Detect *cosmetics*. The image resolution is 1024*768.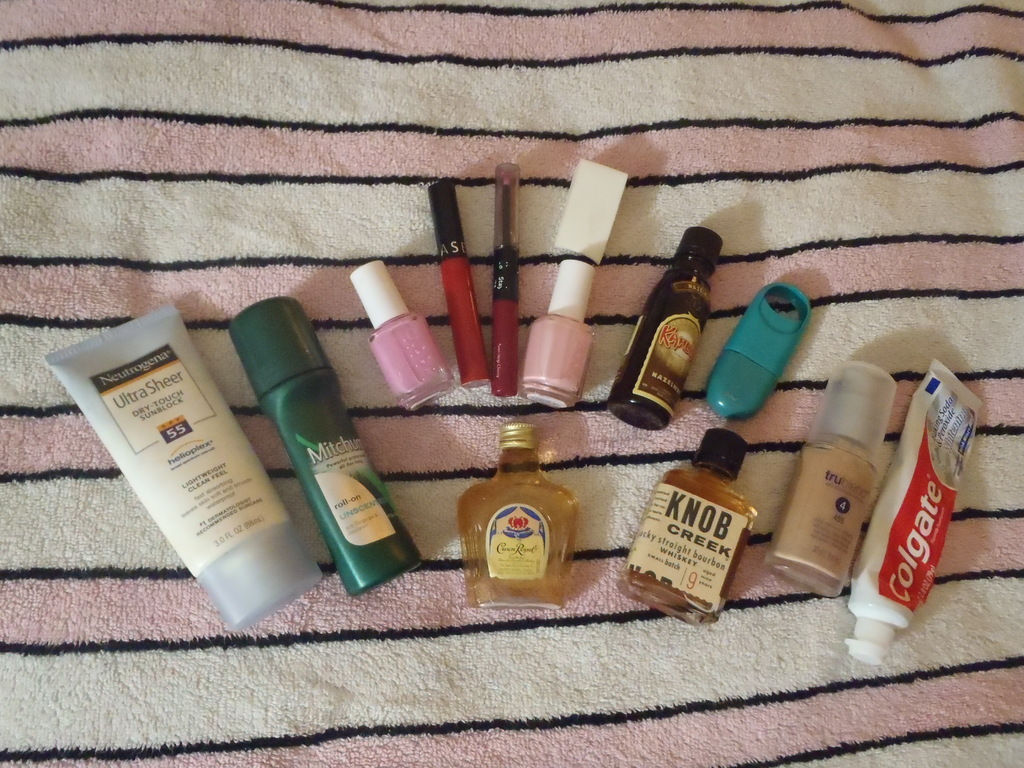
box(522, 259, 598, 414).
